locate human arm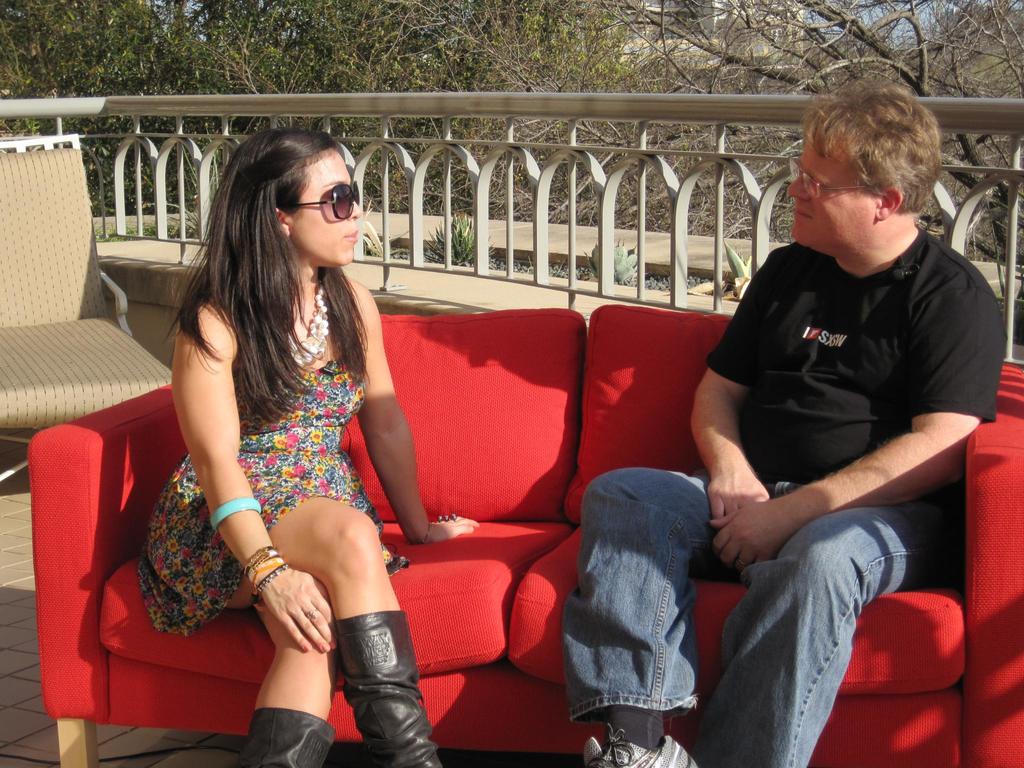
box(682, 241, 780, 513)
